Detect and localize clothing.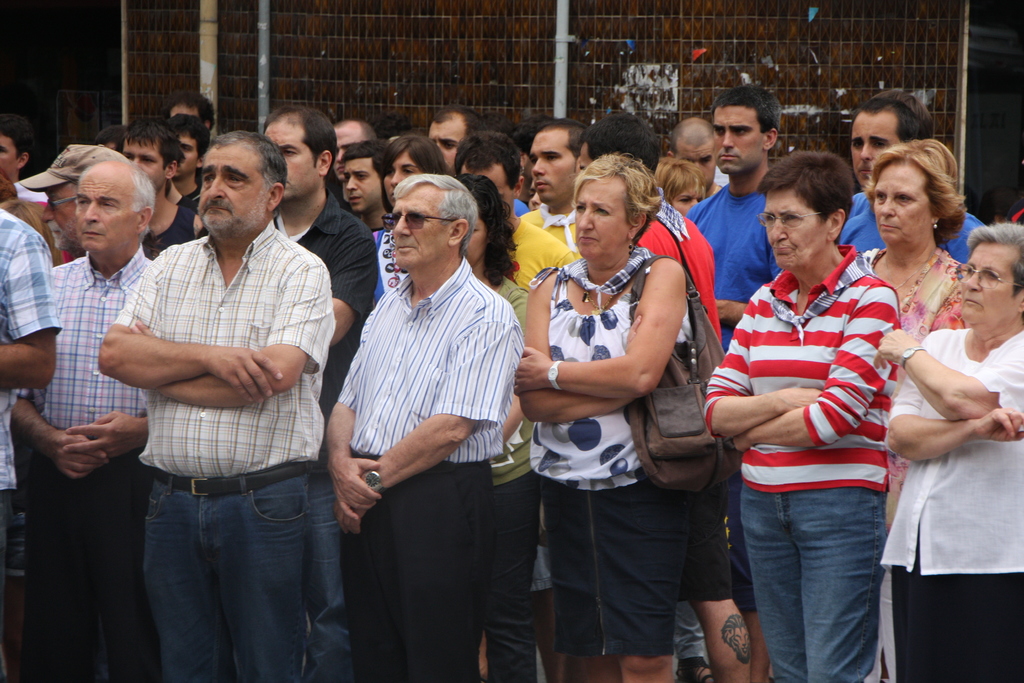
Localized at [x1=681, y1=181, x2=786, y2=352].
